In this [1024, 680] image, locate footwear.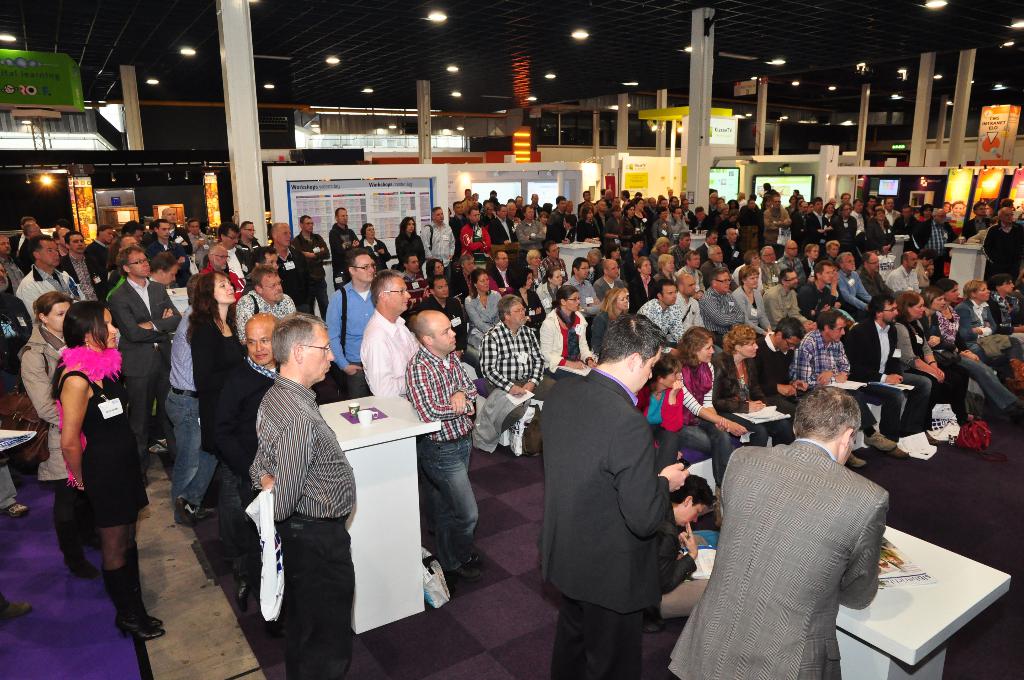
Bounding box: left=927, top=432, right=938, bottom=444.
